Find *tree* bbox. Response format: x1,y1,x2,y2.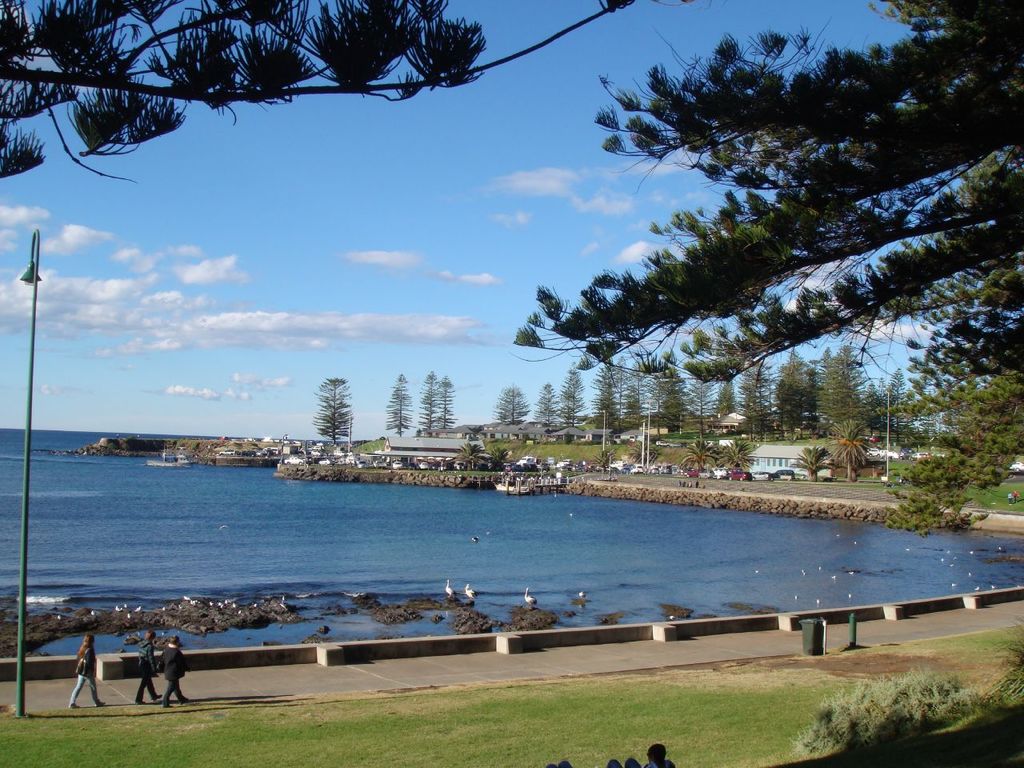
718,348,746,426.
